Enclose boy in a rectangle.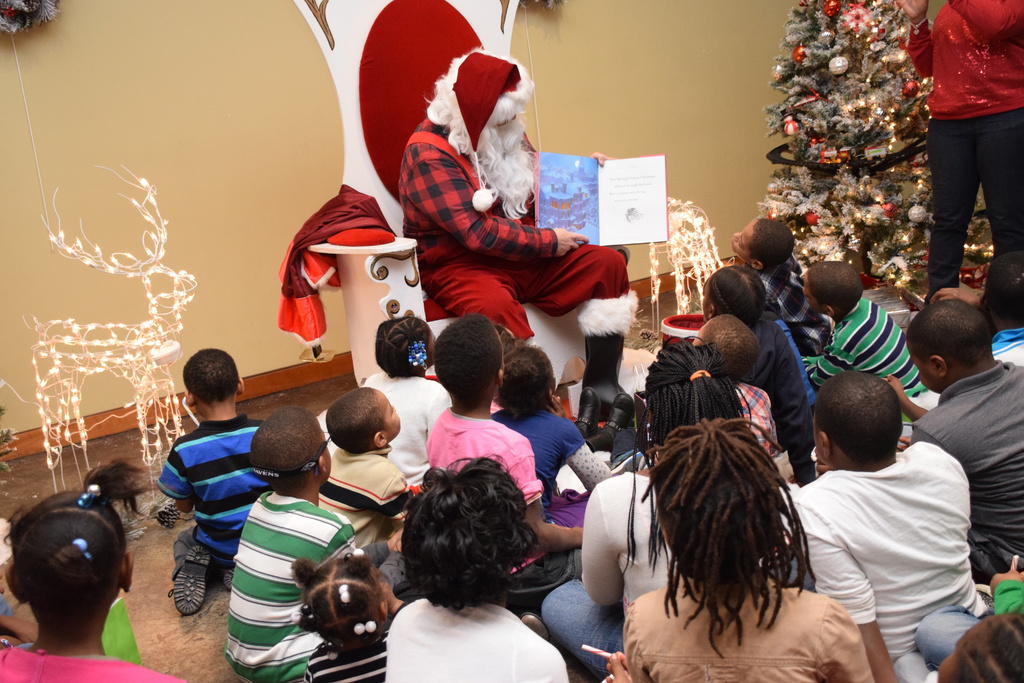
(x1=425, y1=312, x2=588, y2=616).
